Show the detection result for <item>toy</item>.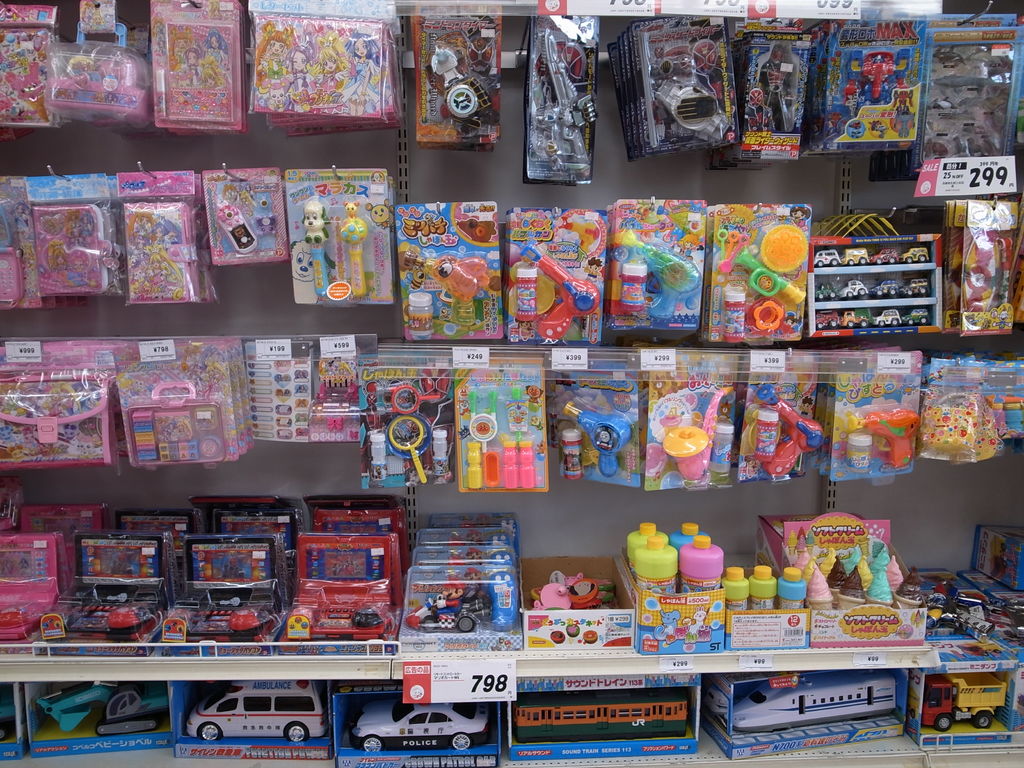
region(365, 194, 388, 228).
